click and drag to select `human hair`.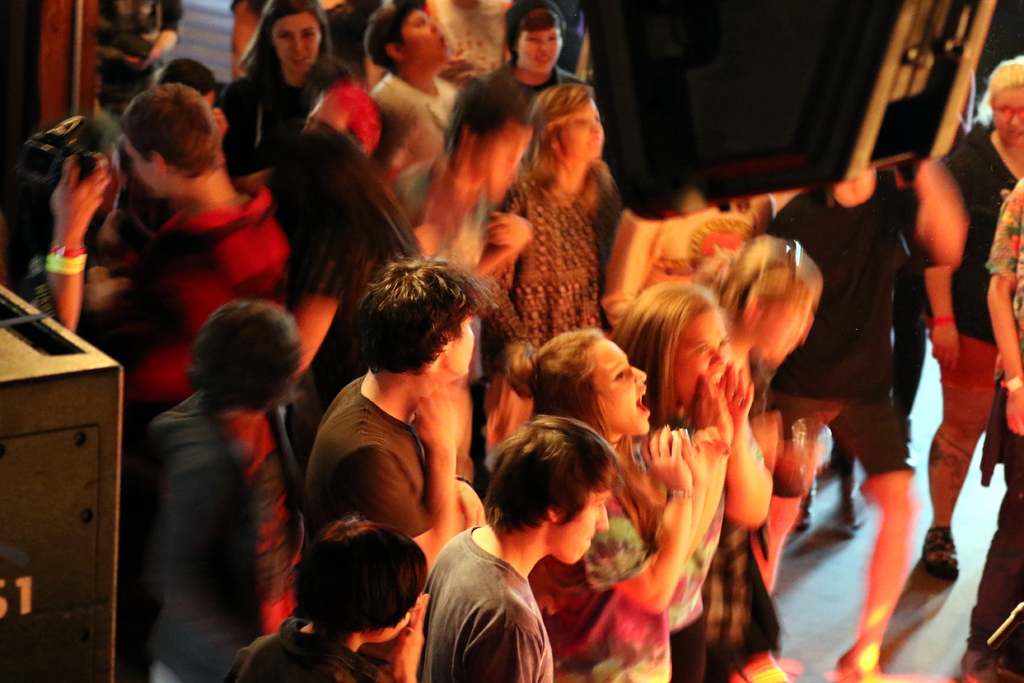
Selection: 118:84:228:181.
